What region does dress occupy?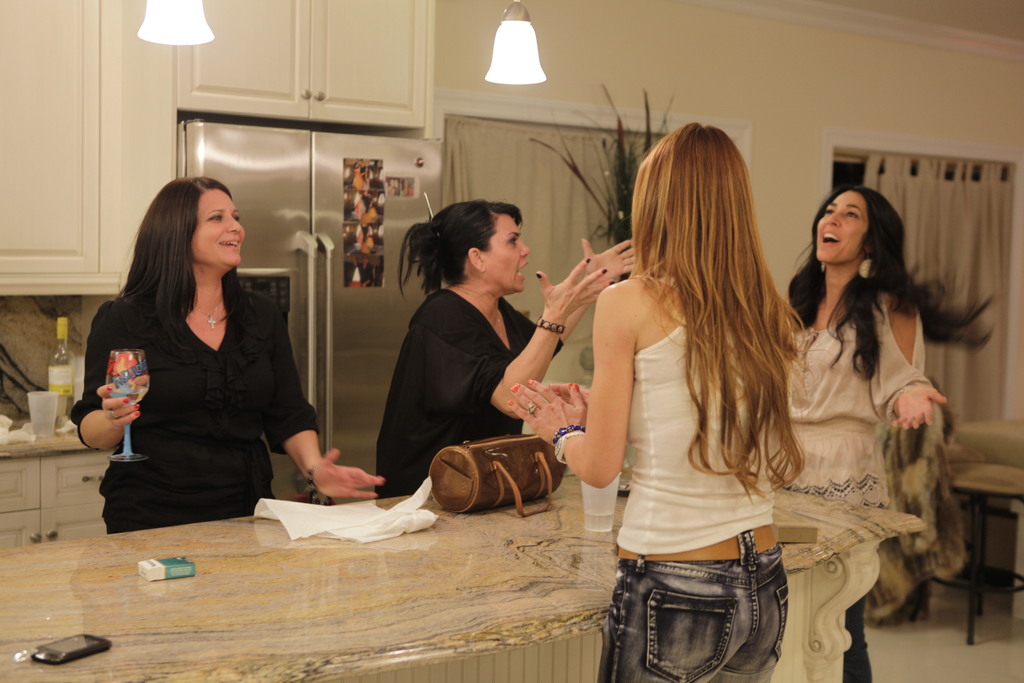
bbox(74, 267, 318, 536).
